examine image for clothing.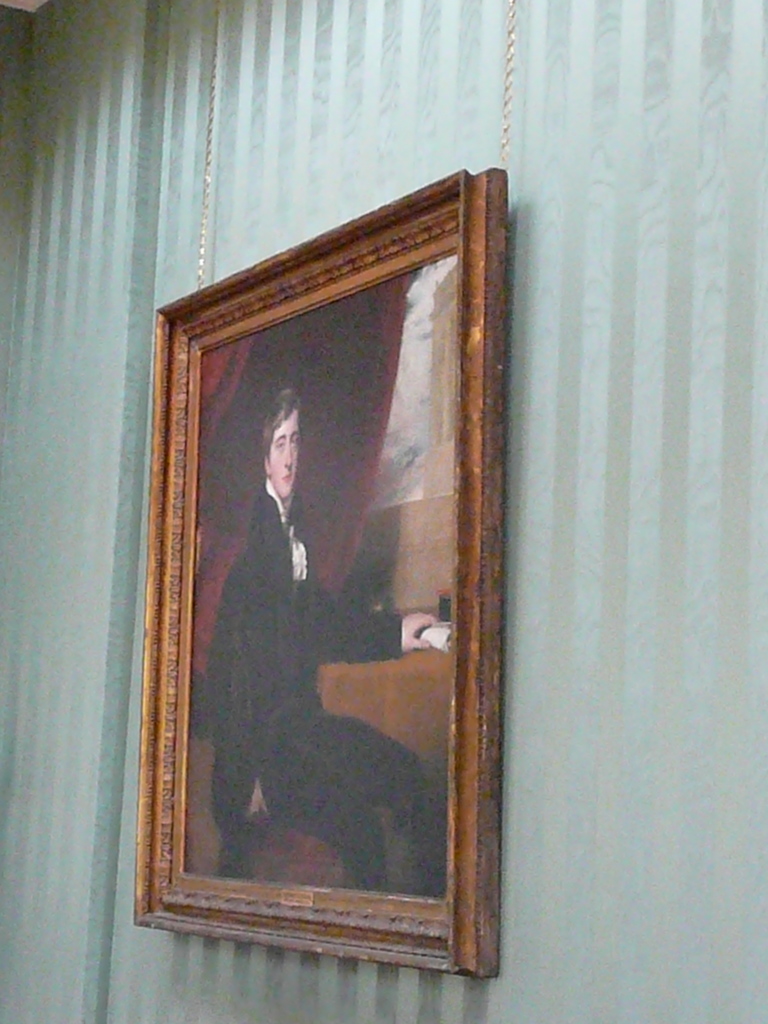
Examination result: 203, 481, 452, 889.
